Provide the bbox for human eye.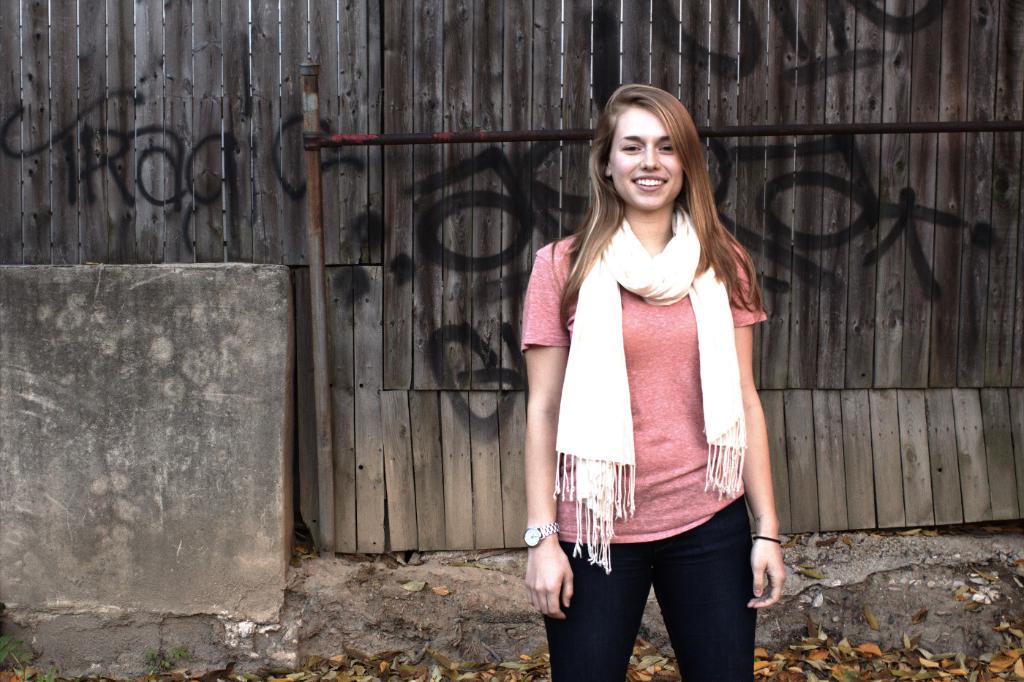
(620,144,645,156).
